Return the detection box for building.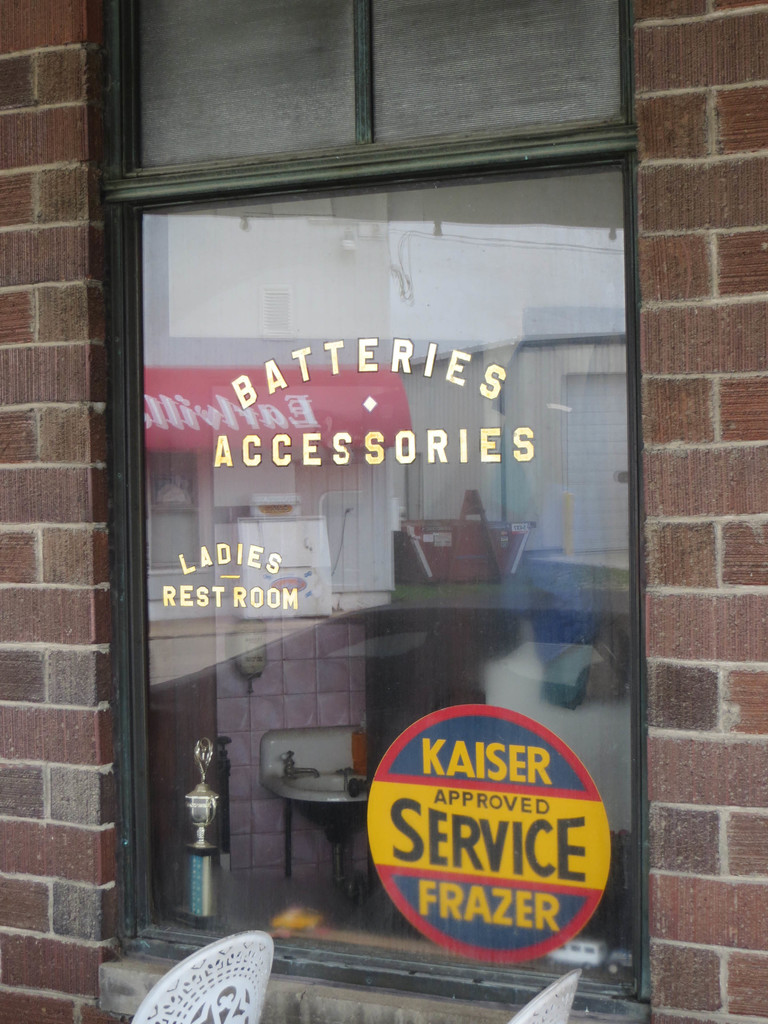
<box>0,0,767,1023</box>.
